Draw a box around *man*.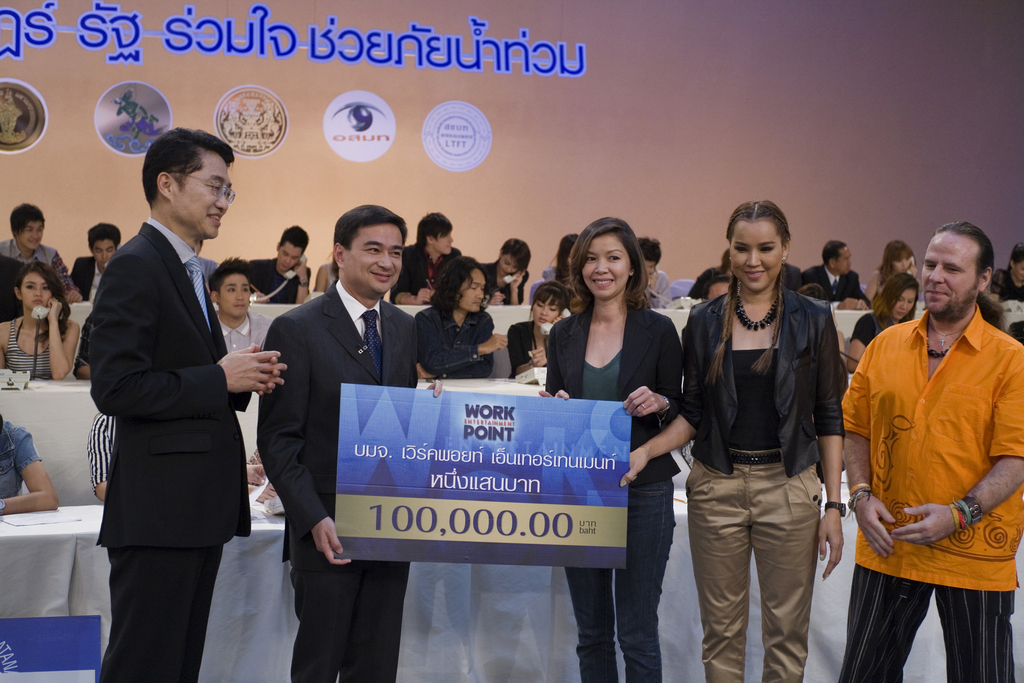
{"left": 91, "top": 126, "right": 287, "bottom": 680}.
